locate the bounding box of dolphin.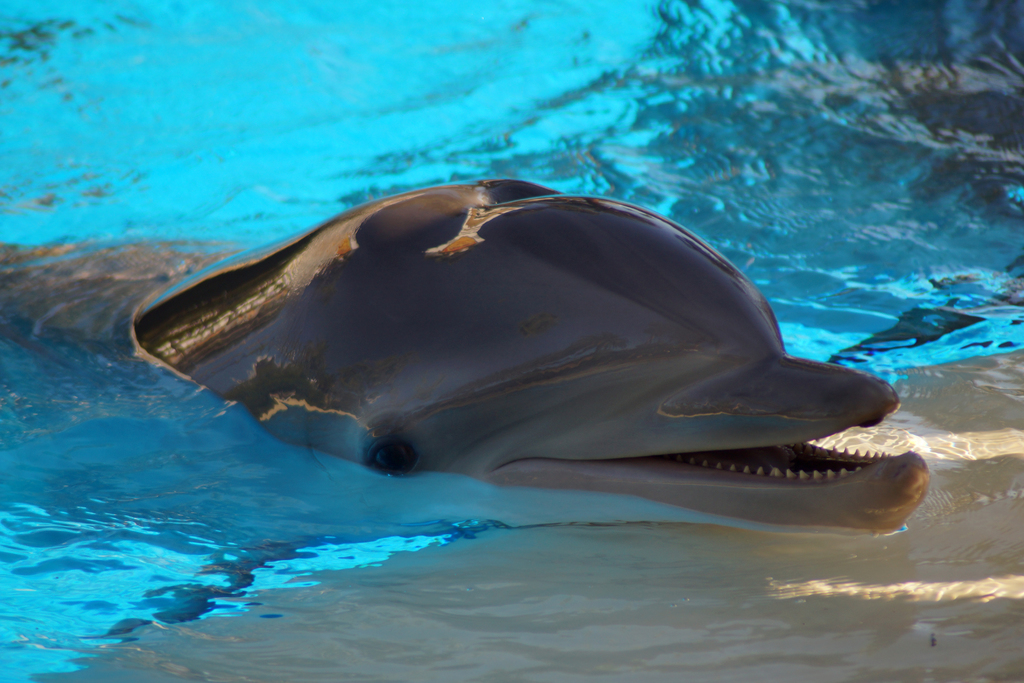
Bounding box: select_region(0, 176, 934, 545).
